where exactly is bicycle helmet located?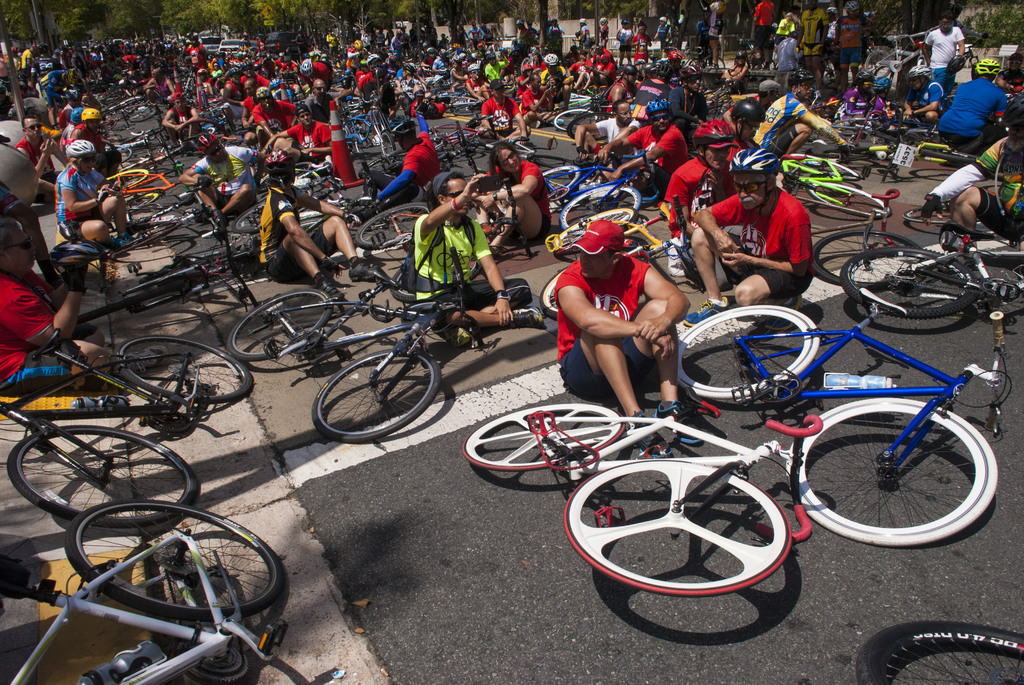
Its bounding box is pyautogui.locateOnScreen(647, 97, 666, 113).
